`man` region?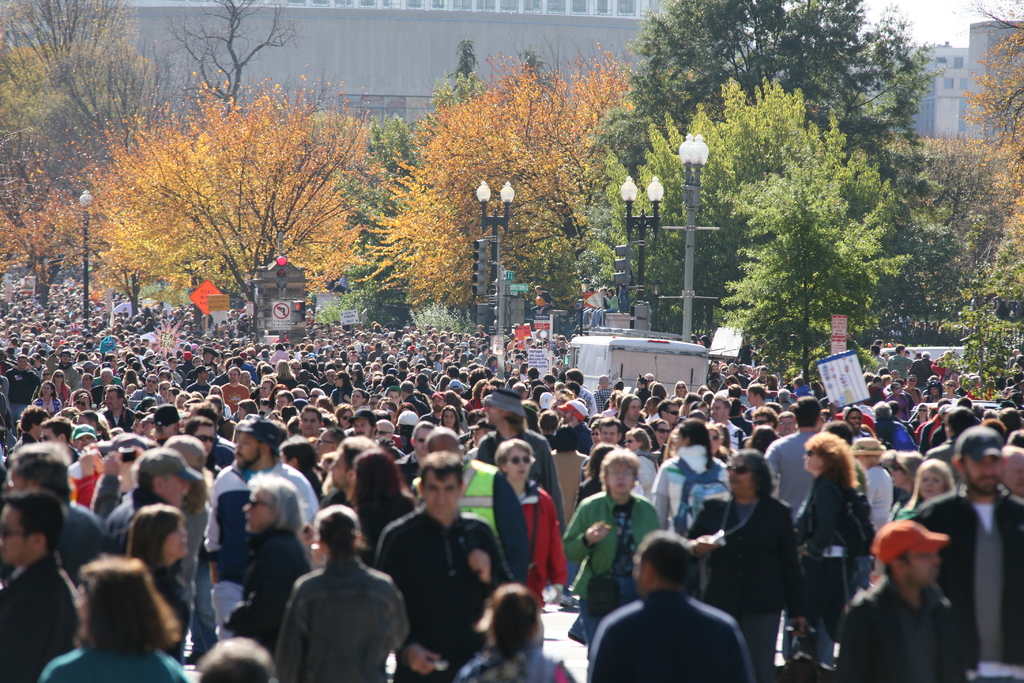
bbox(840, 519, 972, 682)
